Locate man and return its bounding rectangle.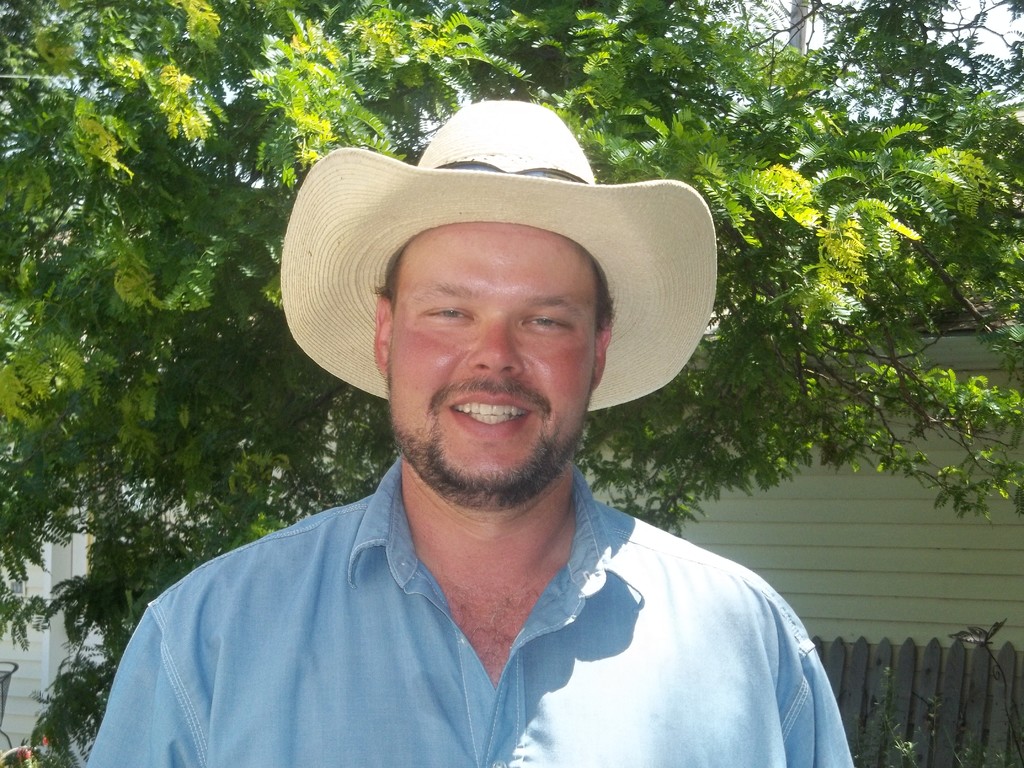
99, 112, 877, 755.
